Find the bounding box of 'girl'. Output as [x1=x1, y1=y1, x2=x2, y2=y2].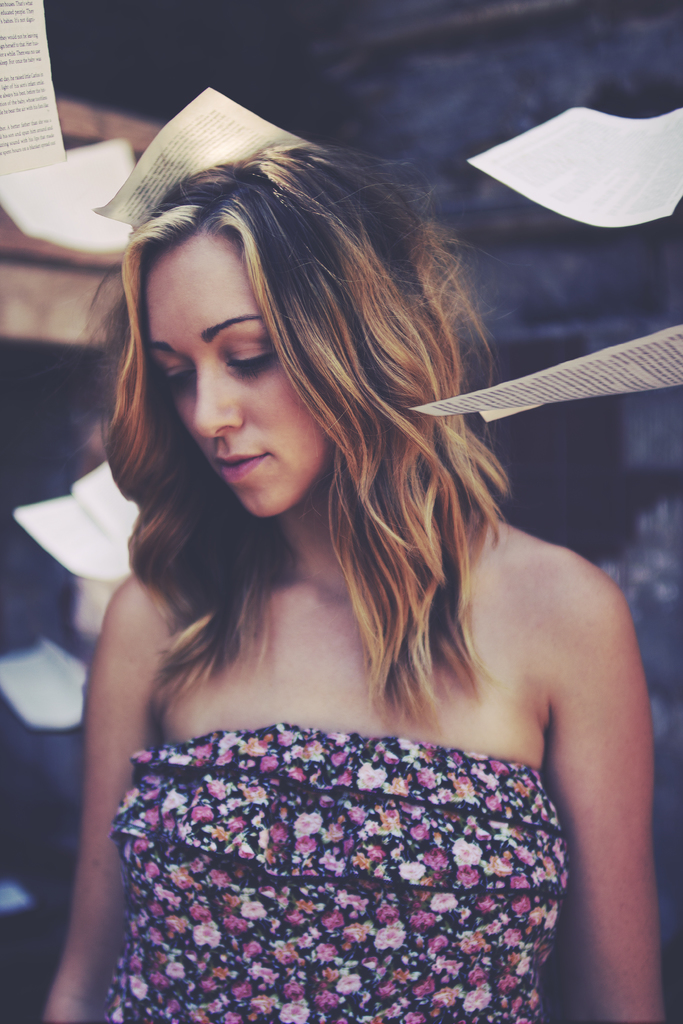
[x1=37, y1=140, x2=663, y2=1023].
